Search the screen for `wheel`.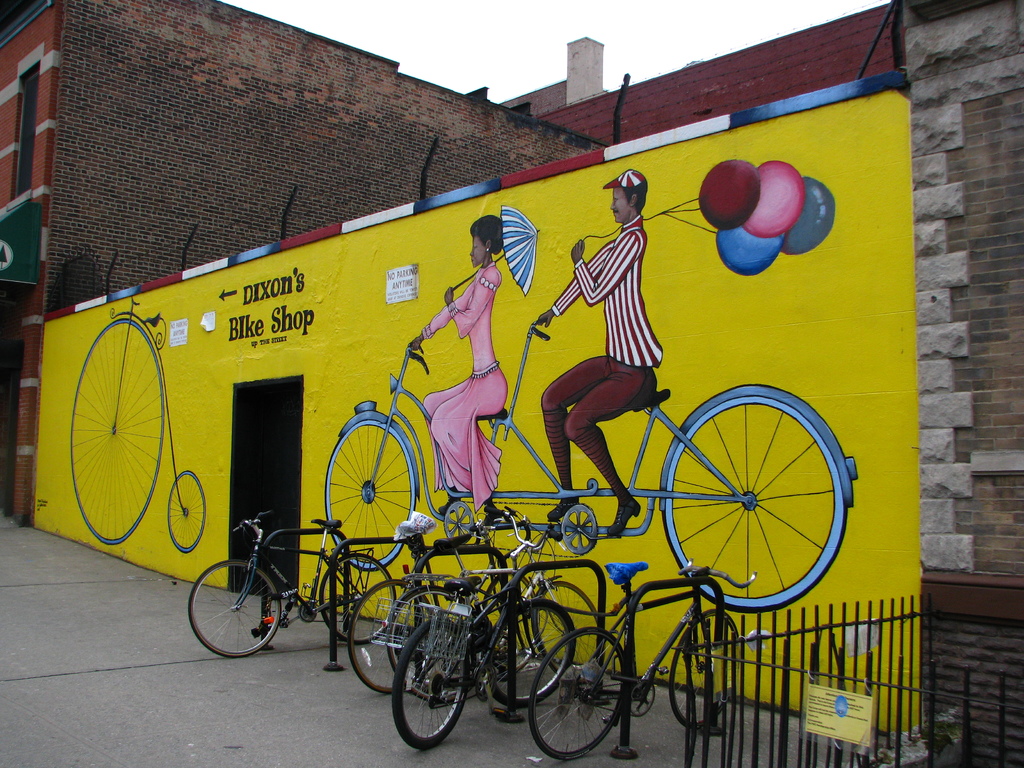
Found at (382, 584, 479, 688).
